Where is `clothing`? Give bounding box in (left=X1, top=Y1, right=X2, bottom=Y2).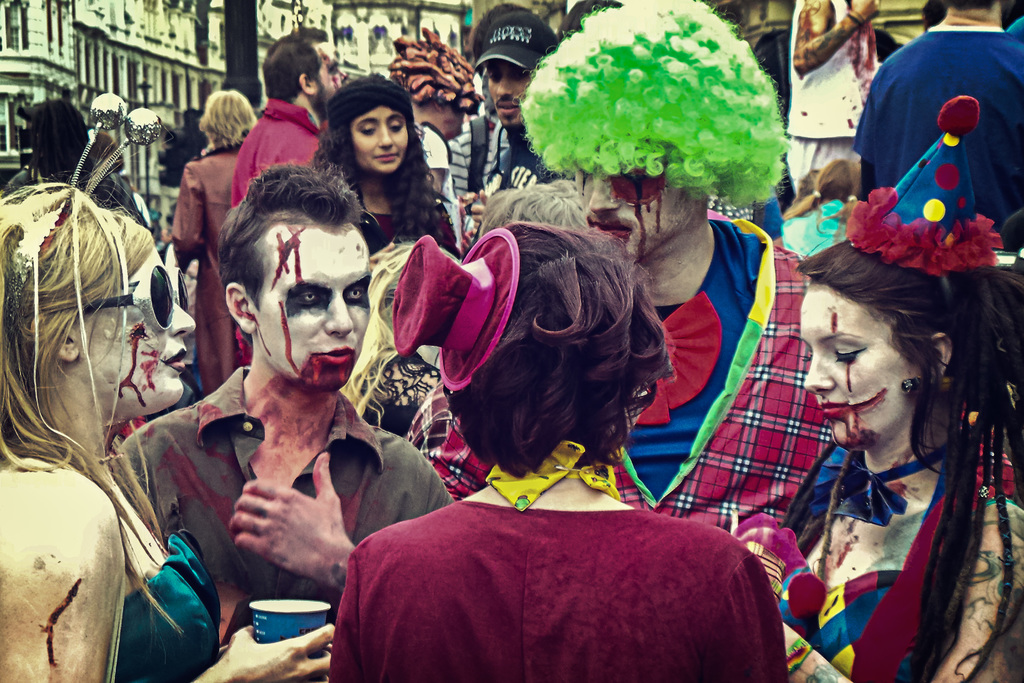
(left=366, top=199, right=474, bottom=302).
